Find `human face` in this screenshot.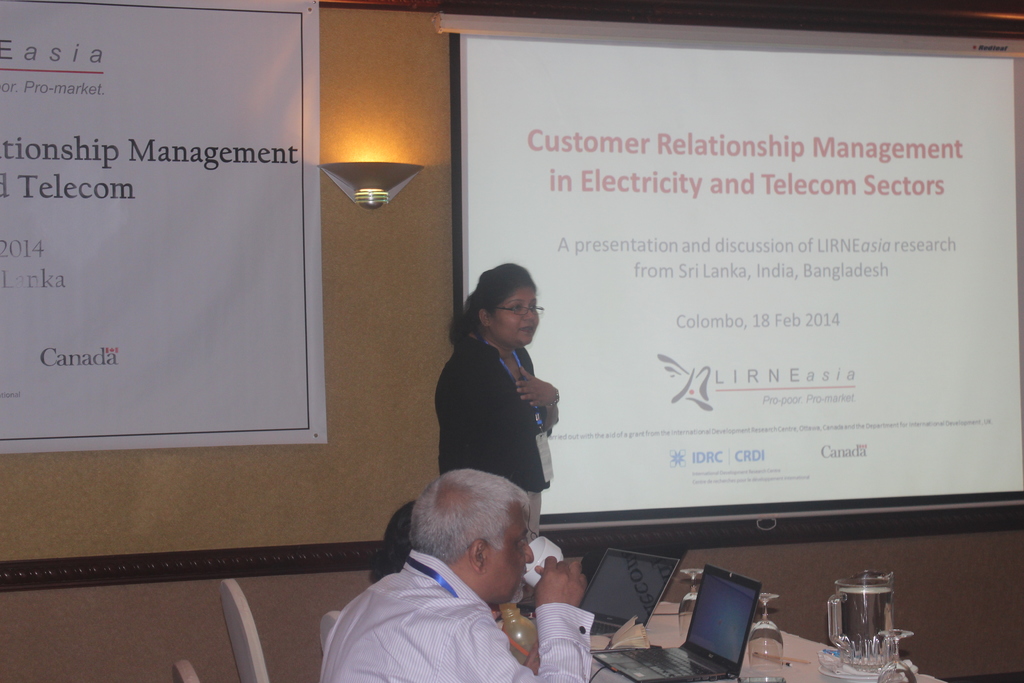
The bounding box for `human face` is {"left": 492, "top": 506, "right": 535, "bottom": 607}.
